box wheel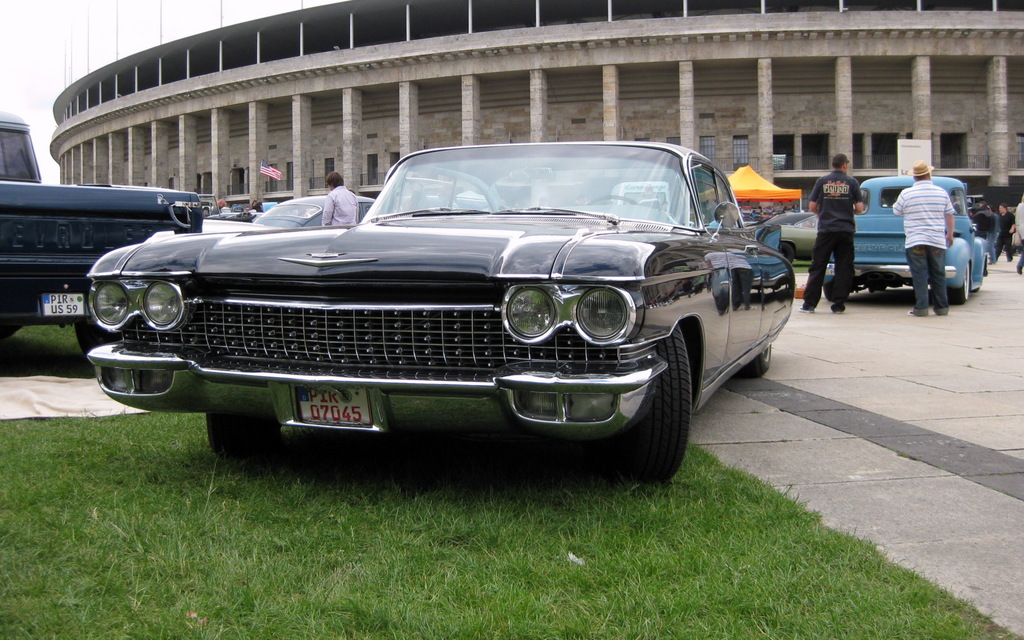
(950,266,971,304)
